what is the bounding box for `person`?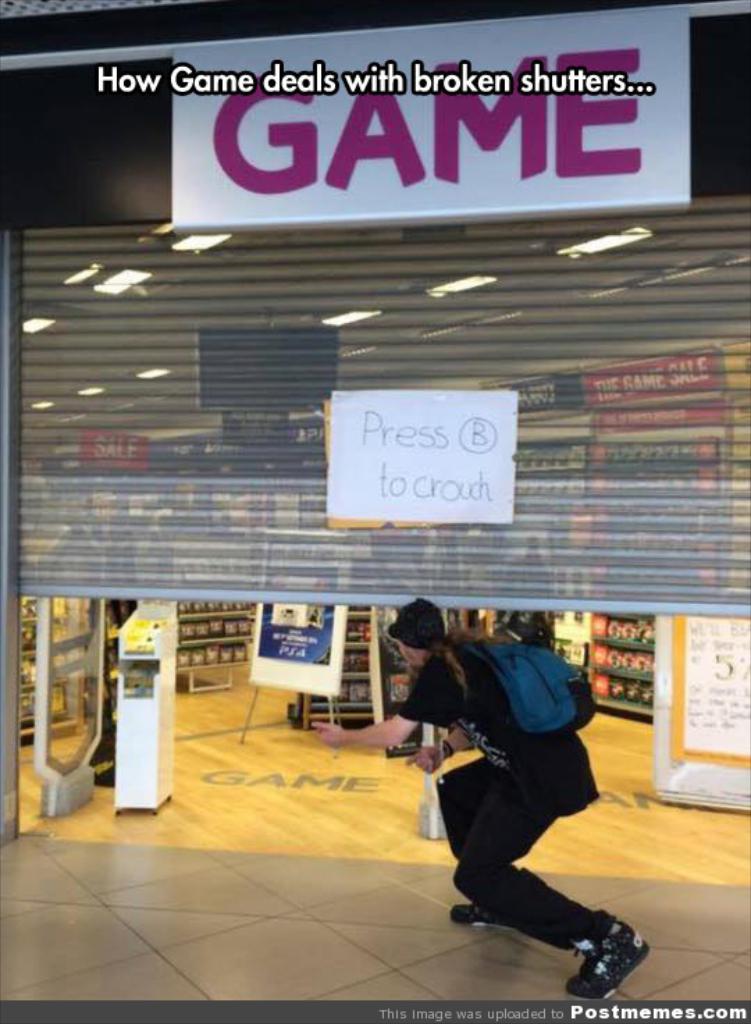
box(300, 593, 649, 1003).
